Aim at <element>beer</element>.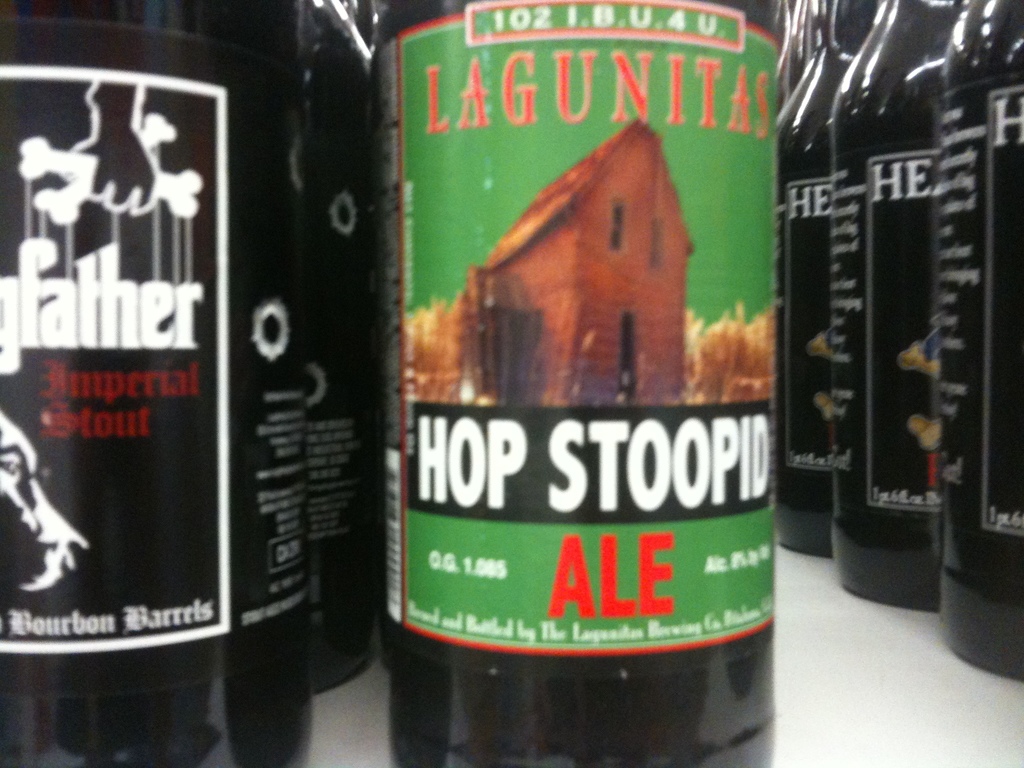
Aimed at 399 0 776 764.
